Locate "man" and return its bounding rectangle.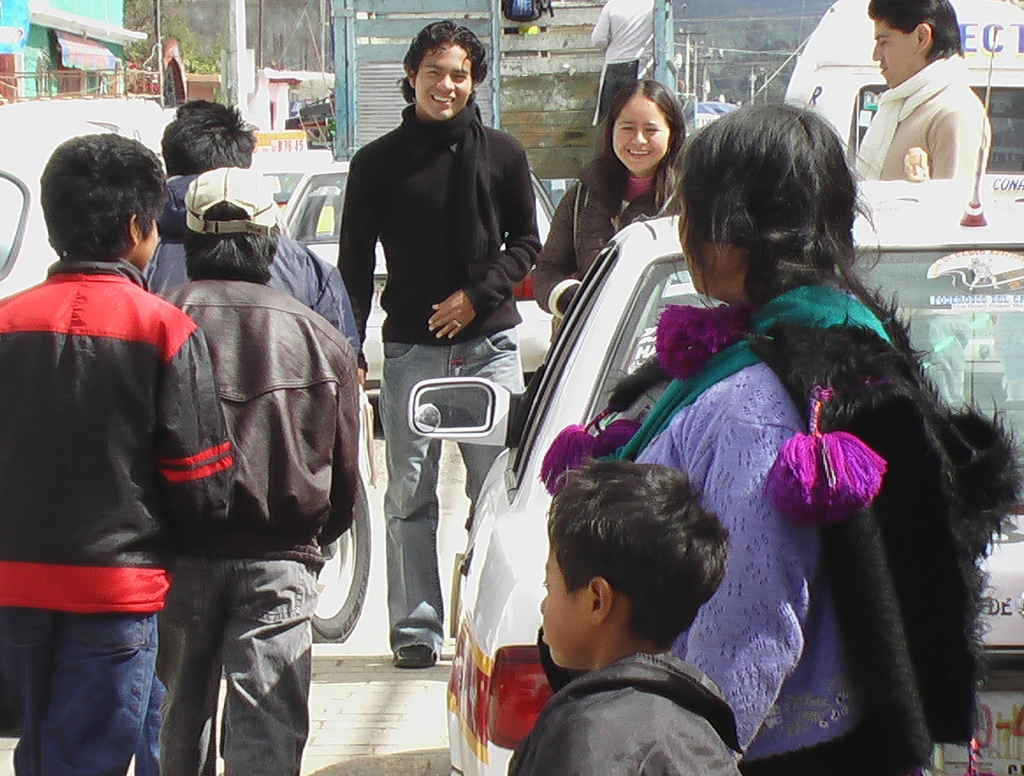
locate(147, 166, 361, 775).
